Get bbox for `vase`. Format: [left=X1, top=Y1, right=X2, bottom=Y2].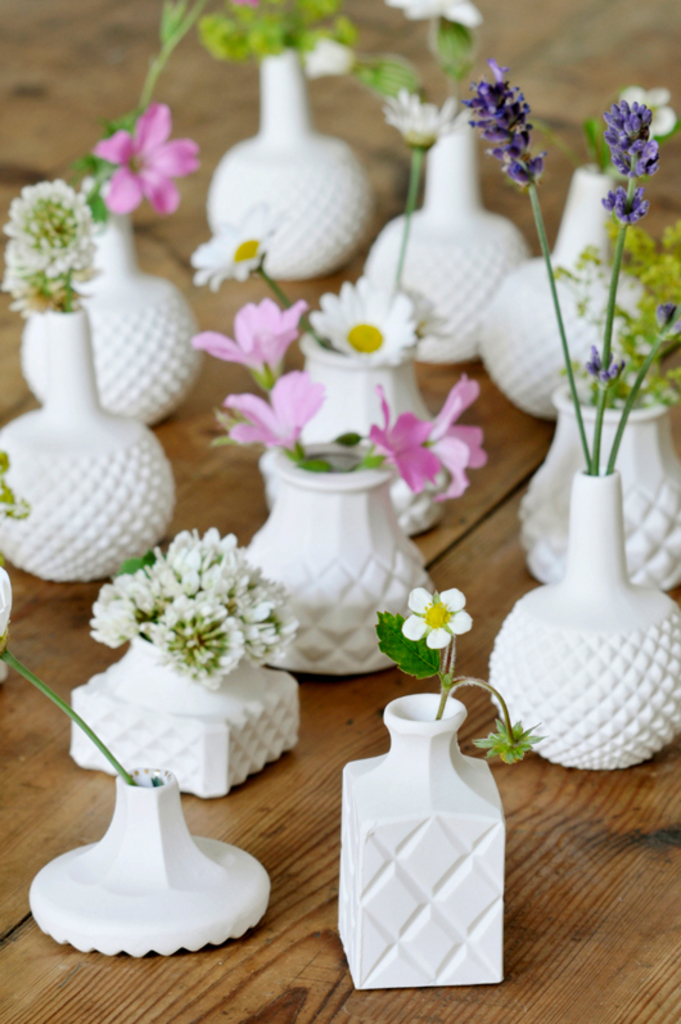
[left=202, top=45, right=379, bottom=281].
